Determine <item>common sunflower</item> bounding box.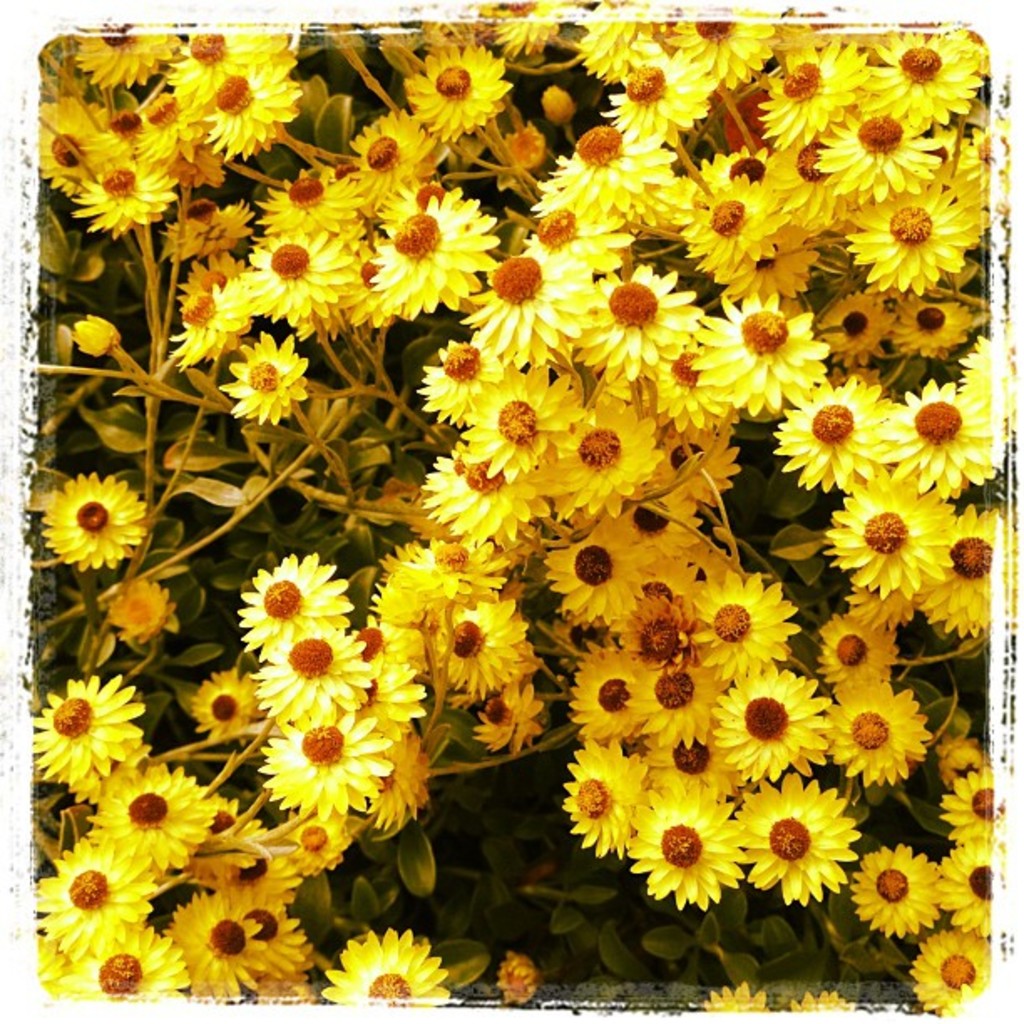
Determined: <bbox>795, 336, 997, 621</bbox>.
